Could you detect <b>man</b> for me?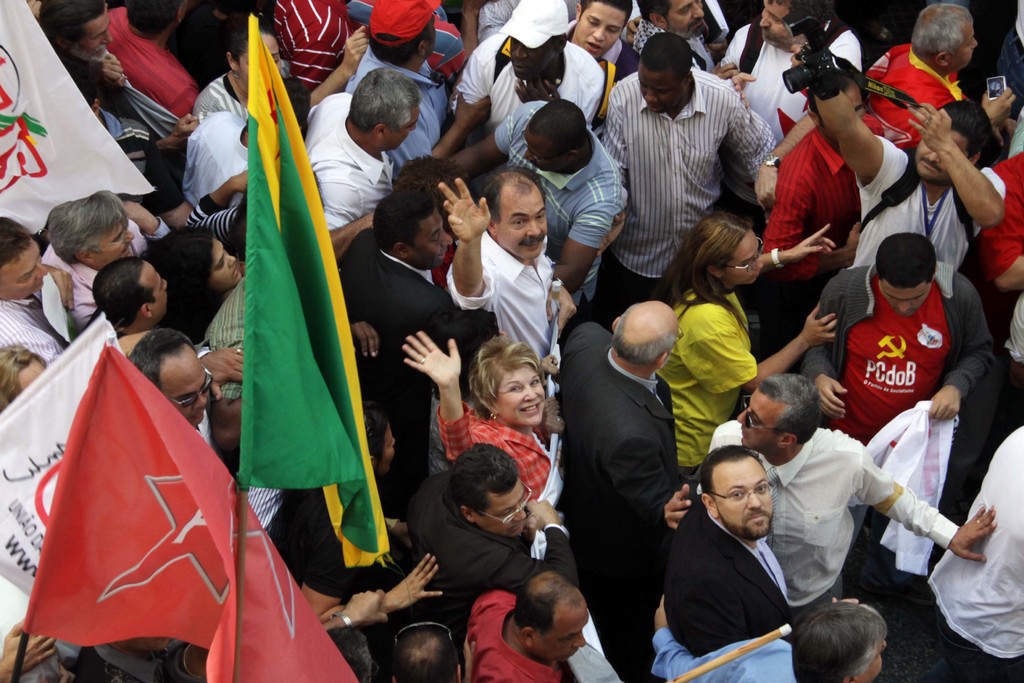
Detection result: [left=0, top=211, right=79, bottom=370].
